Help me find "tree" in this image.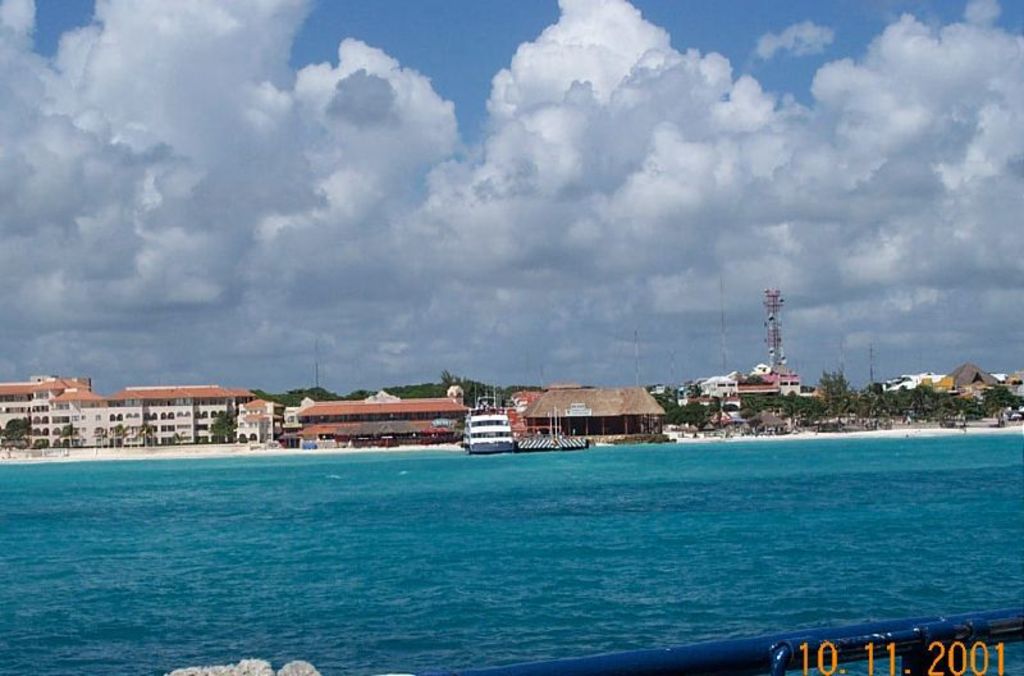
Found it: [left=209, top=398, right=234, bottom=444].
